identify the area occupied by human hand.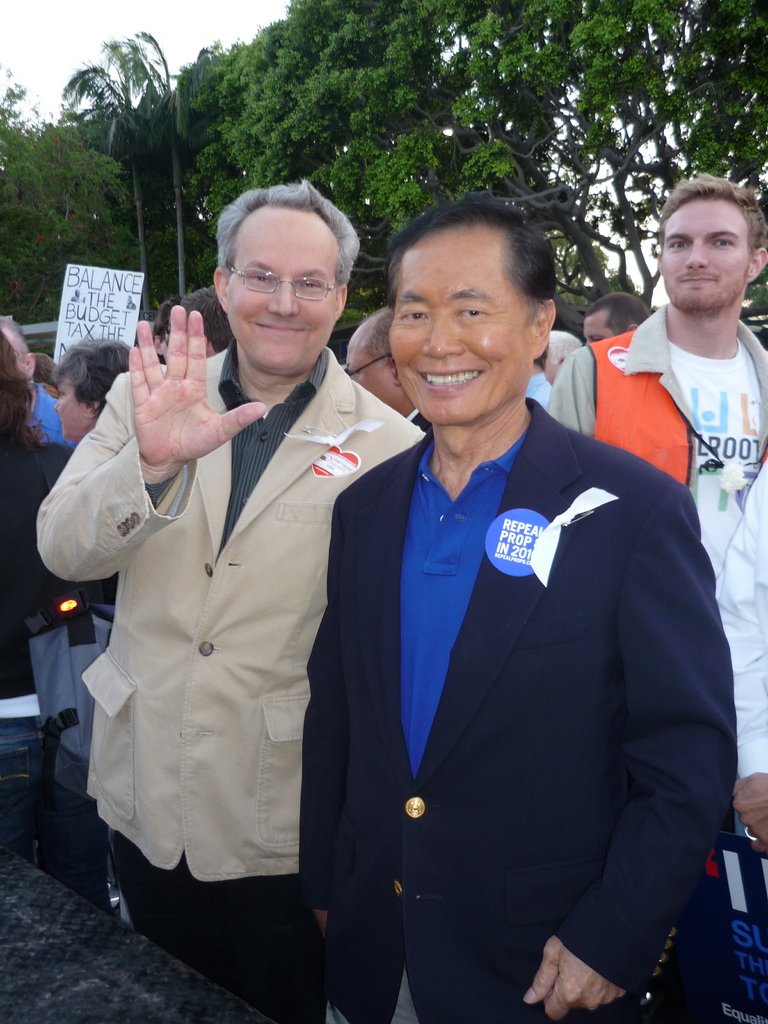
Area: 113 298 234 492.
